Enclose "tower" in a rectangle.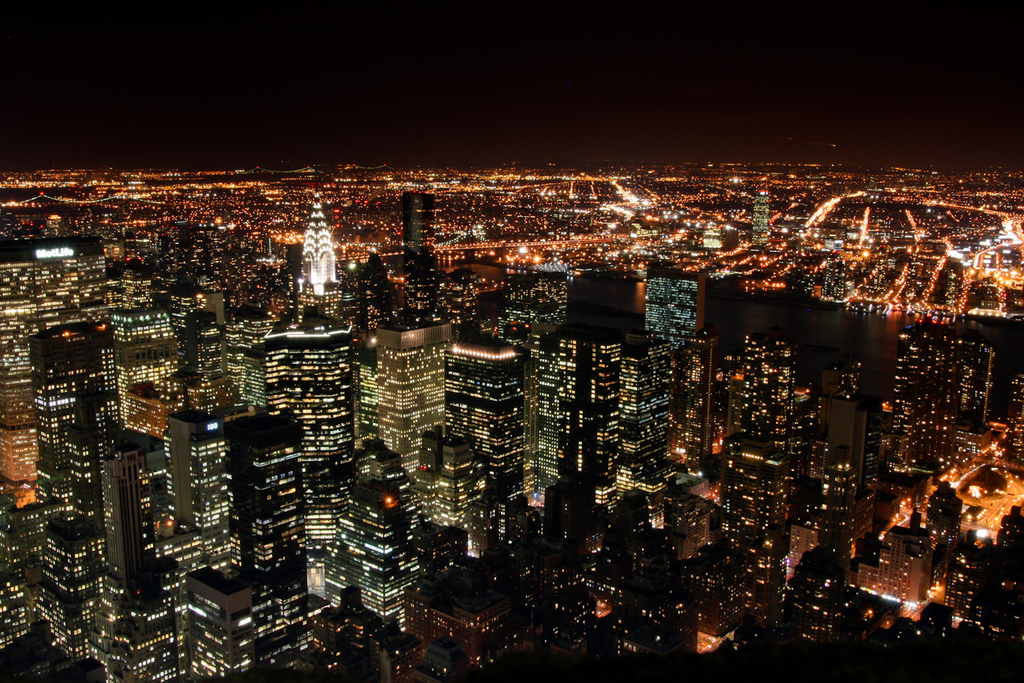
l=720, t=440, r=798, b=624.
